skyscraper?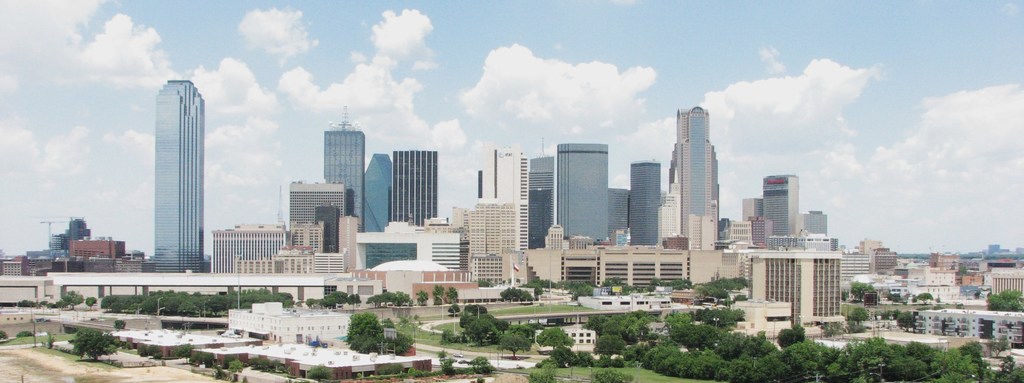
x1=396, y1=144, x2=436, y2=216
